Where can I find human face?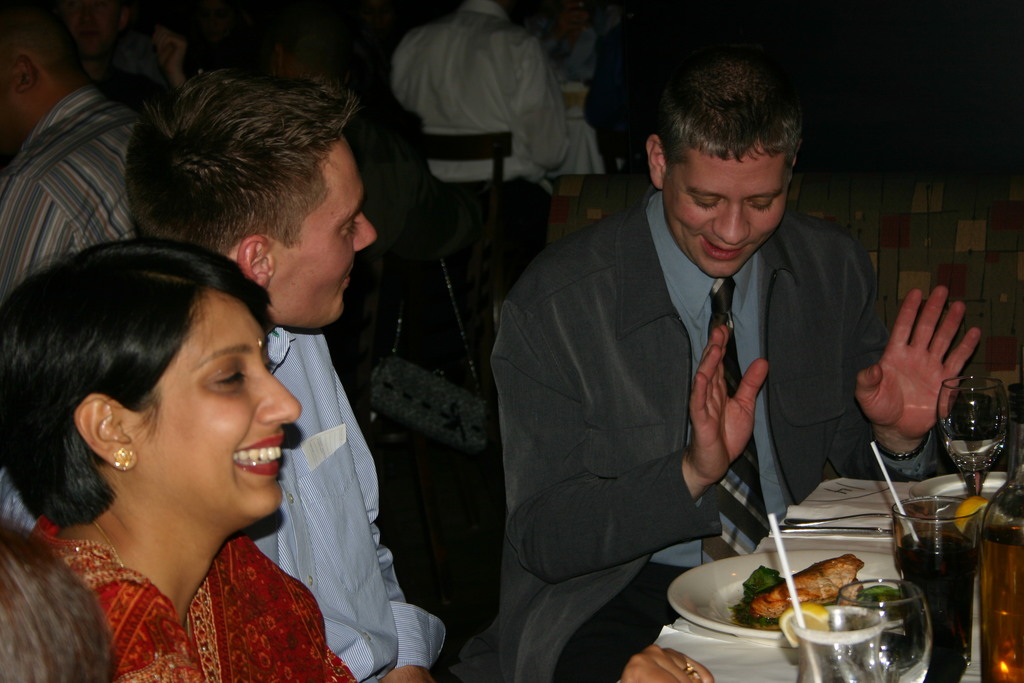
You can find it at 136 291 312 525.
